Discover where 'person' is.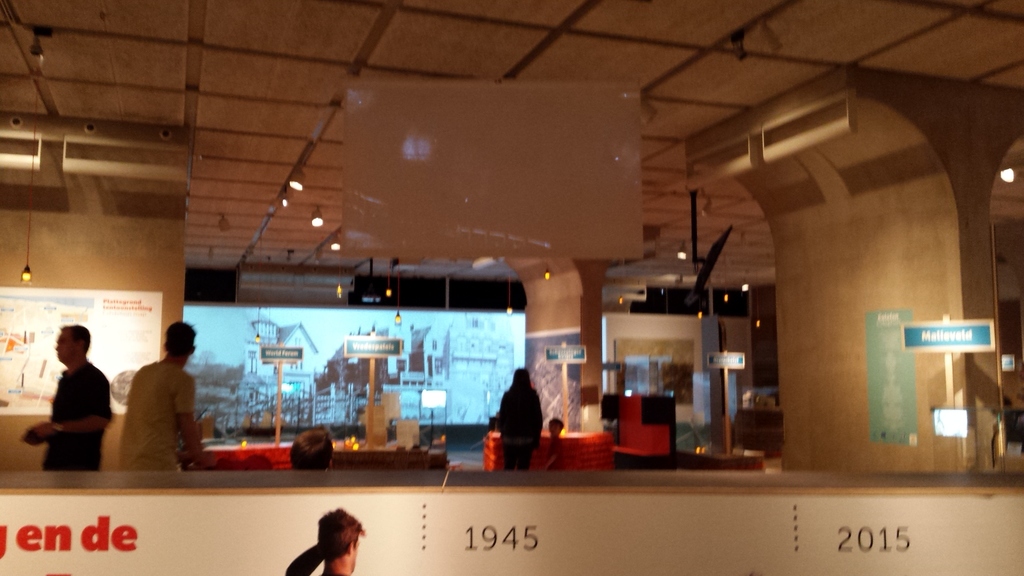
Discovered at [left=492, top=368, right=538, bottom=477].
